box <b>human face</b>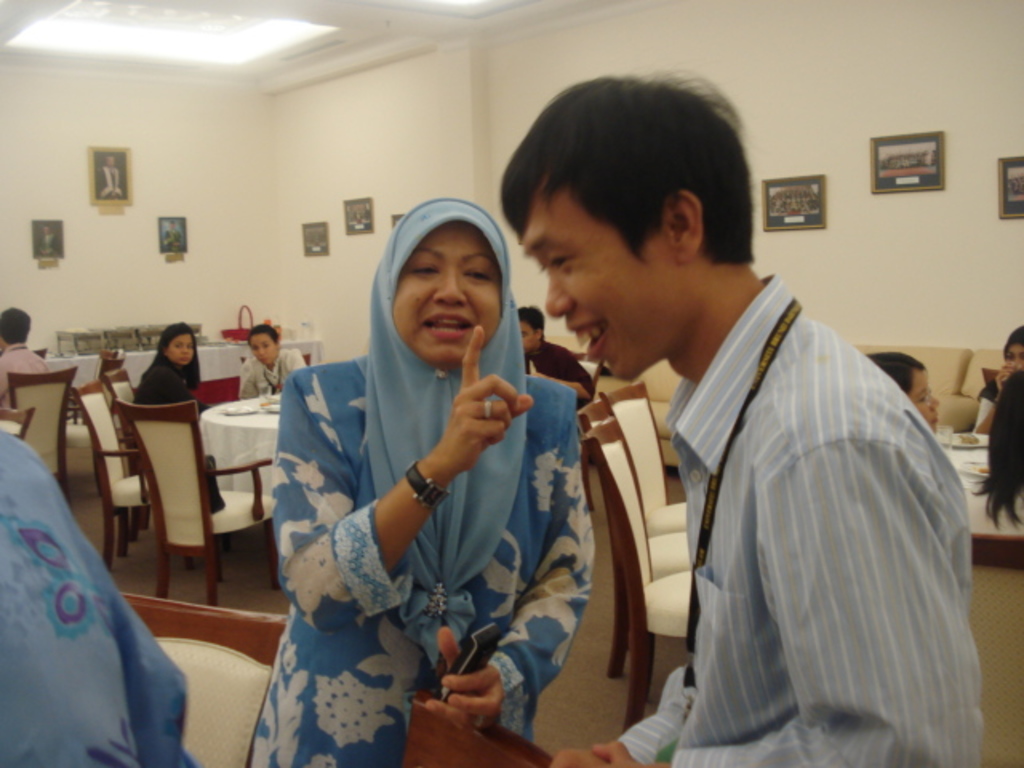
(523, 192, 683, 378)
